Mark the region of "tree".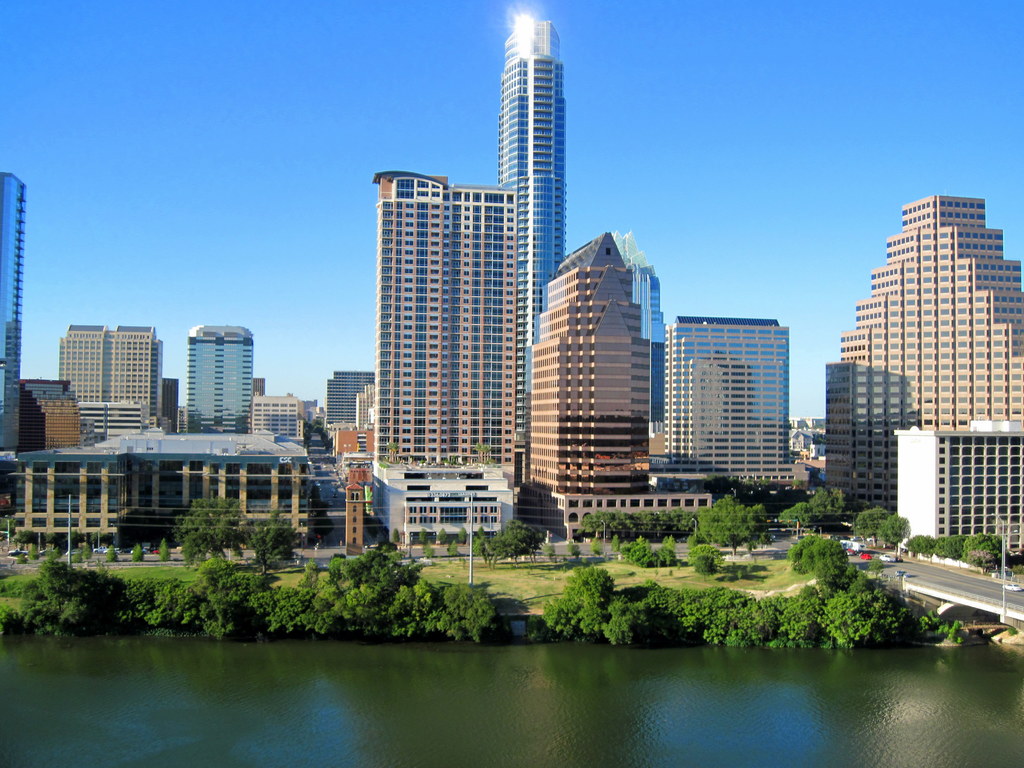
Region: (left=478, top=523, right=543, bottom=570).
